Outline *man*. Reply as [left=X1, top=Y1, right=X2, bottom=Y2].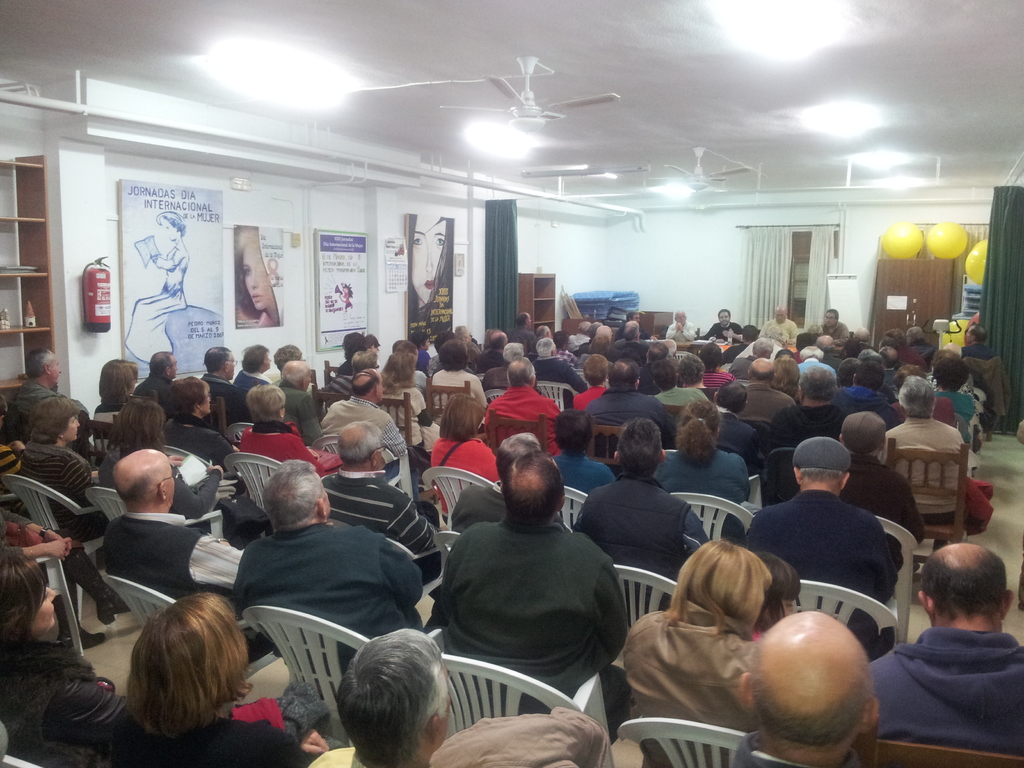
[left=803, top=308, right=847, bottom=346].
